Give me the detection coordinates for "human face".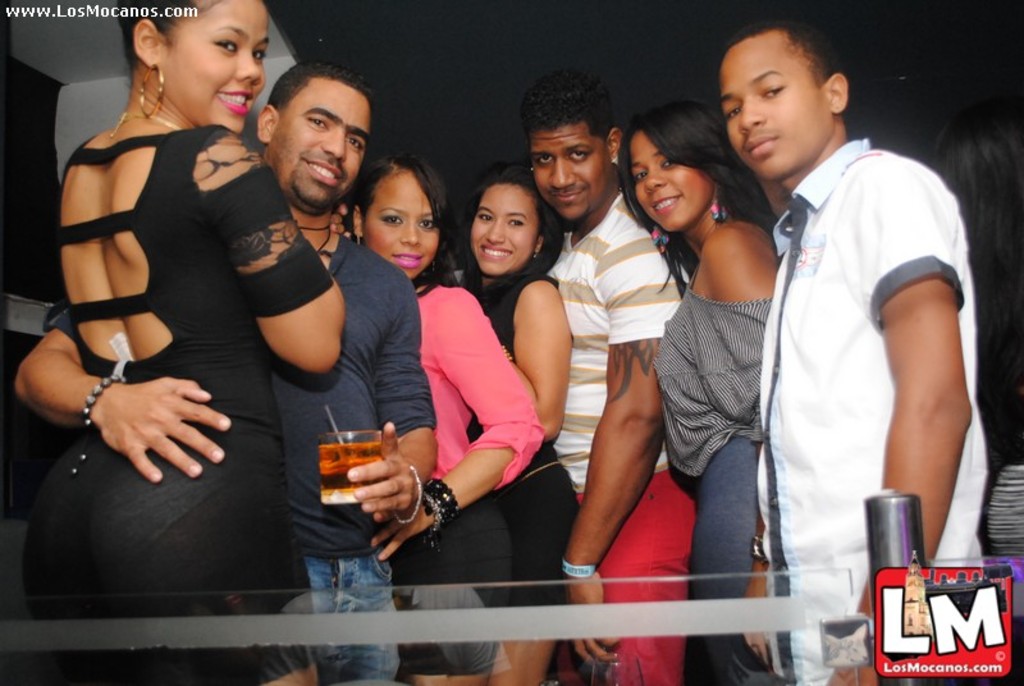
bbox(274, 77, 370, 211).
